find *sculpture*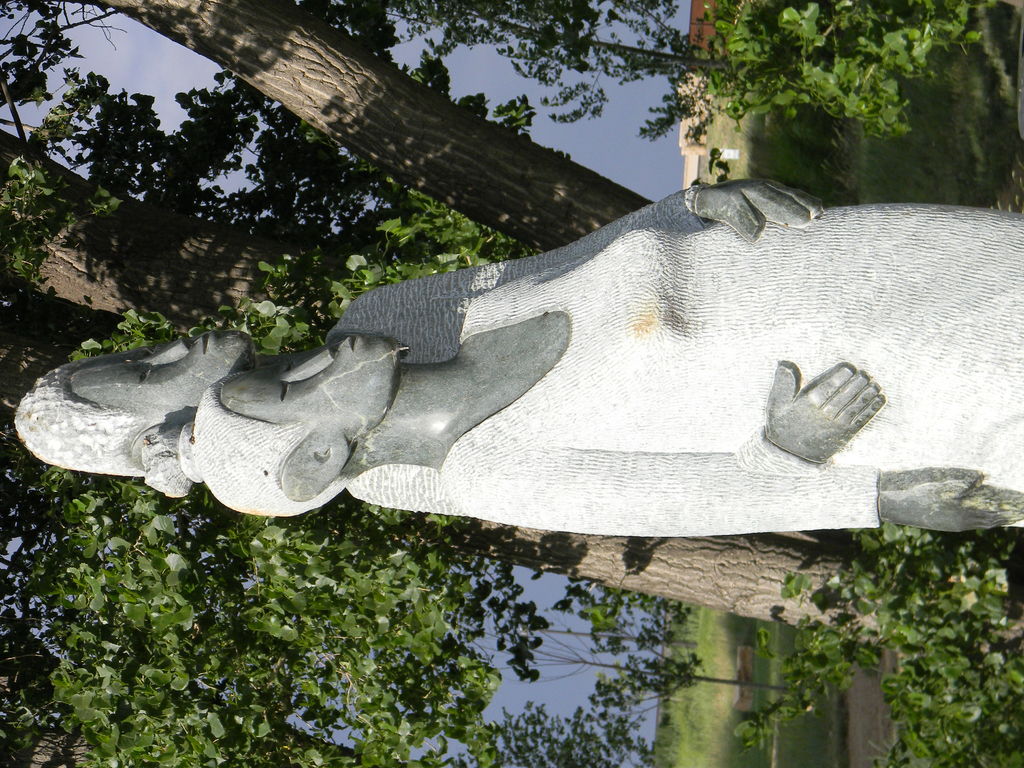
177,232,1023,539
